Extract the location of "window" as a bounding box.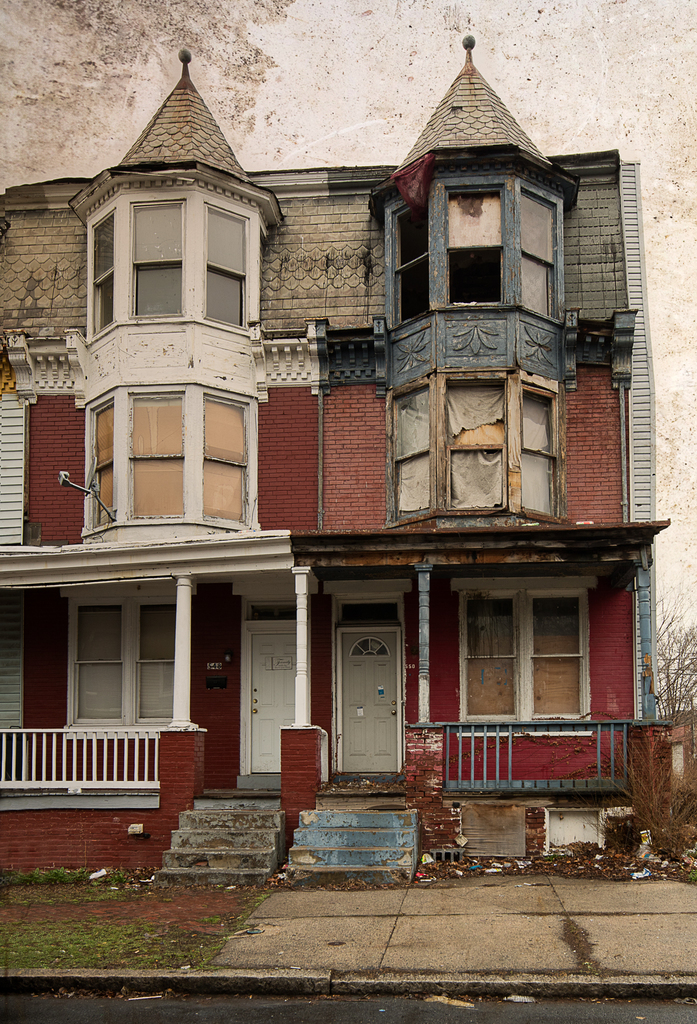
pyautogui.locateOnScreen(525, 195, 554, 321).
